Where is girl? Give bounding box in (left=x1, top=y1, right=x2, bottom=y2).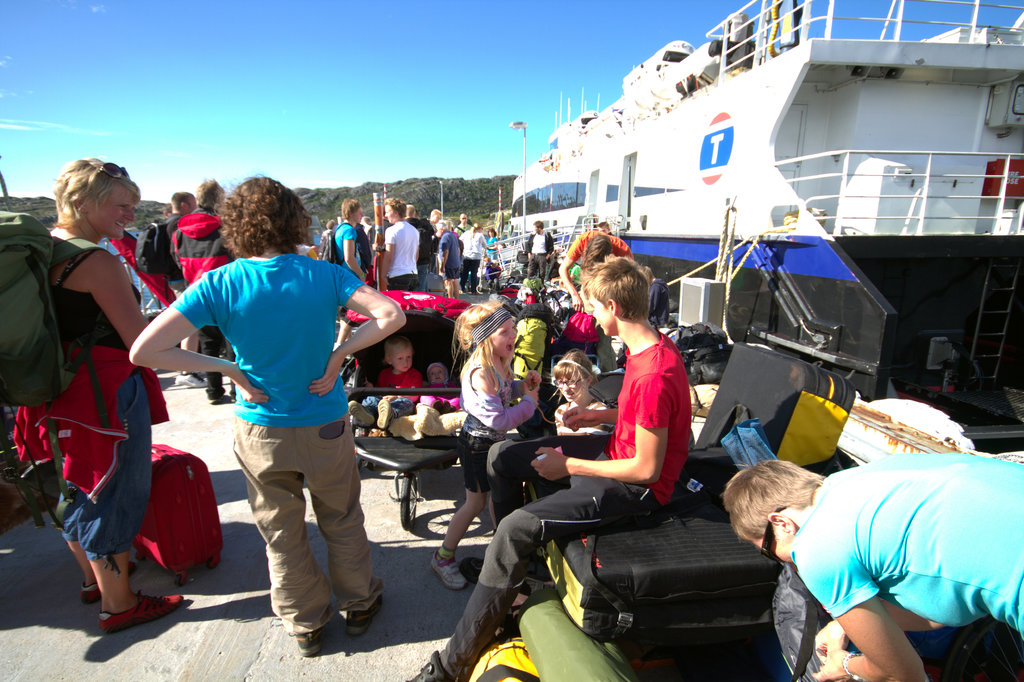
(left=434, top=298, right=541, bottom=591).
